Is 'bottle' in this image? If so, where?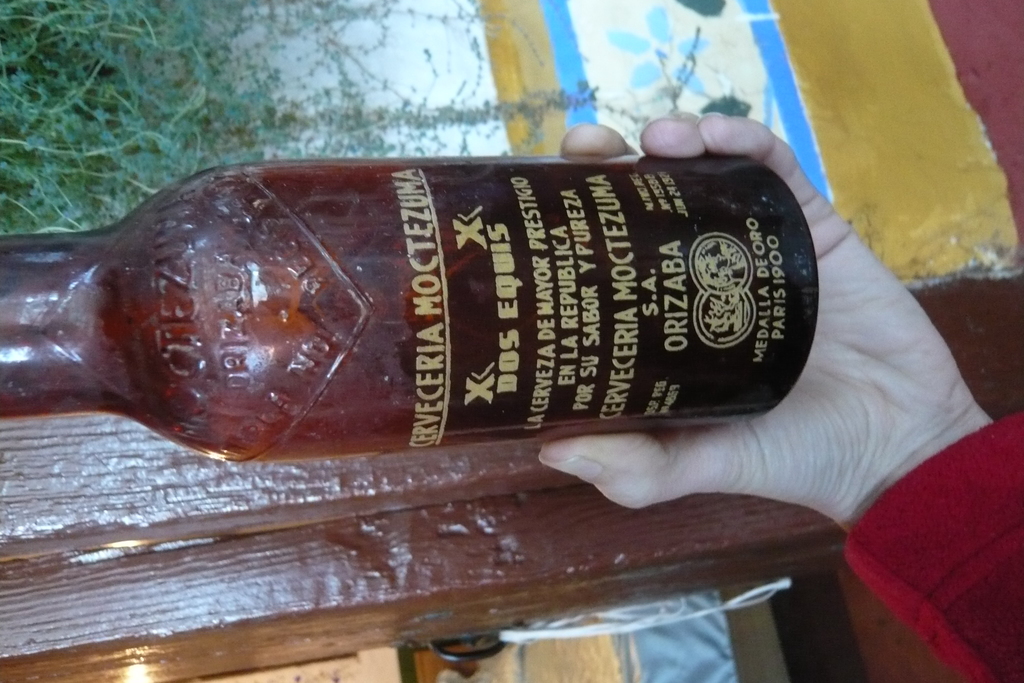
Yes, at (0,162,817,464).
